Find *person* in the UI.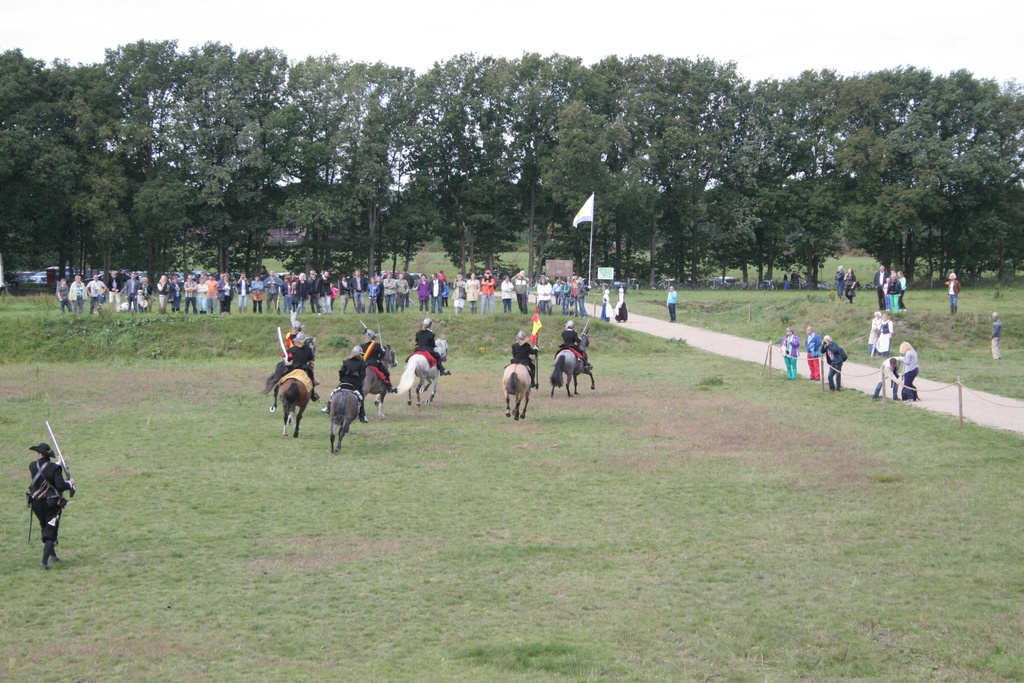
UI element at pyautogui.locateOnScreen(394, 274, 408, 313).
